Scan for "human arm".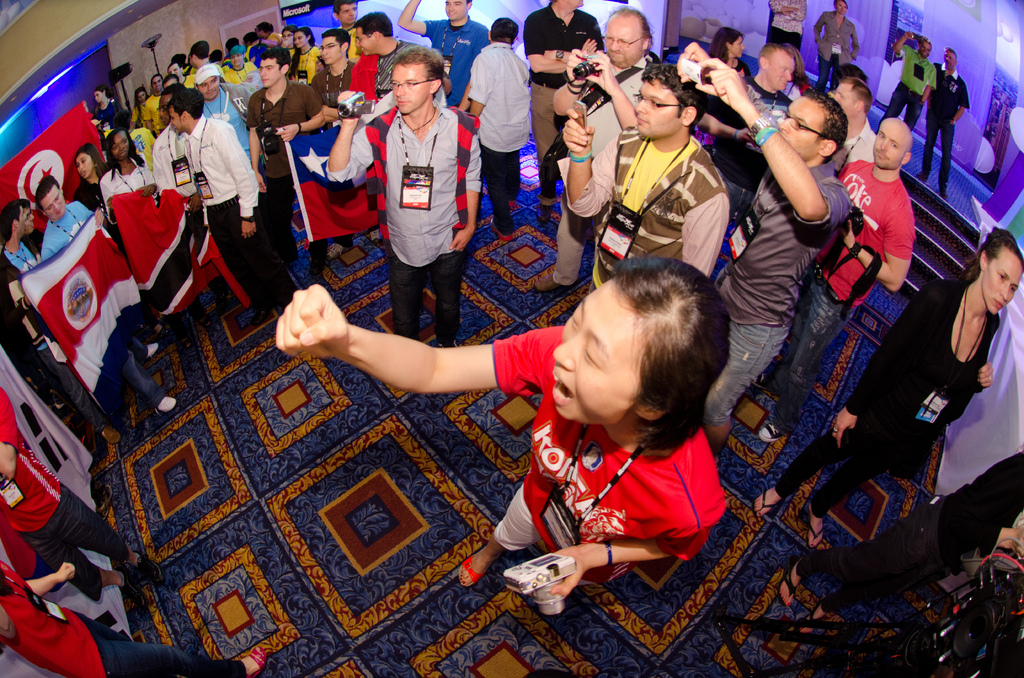
Scan result: Rect(832, 278, 941, 453).
